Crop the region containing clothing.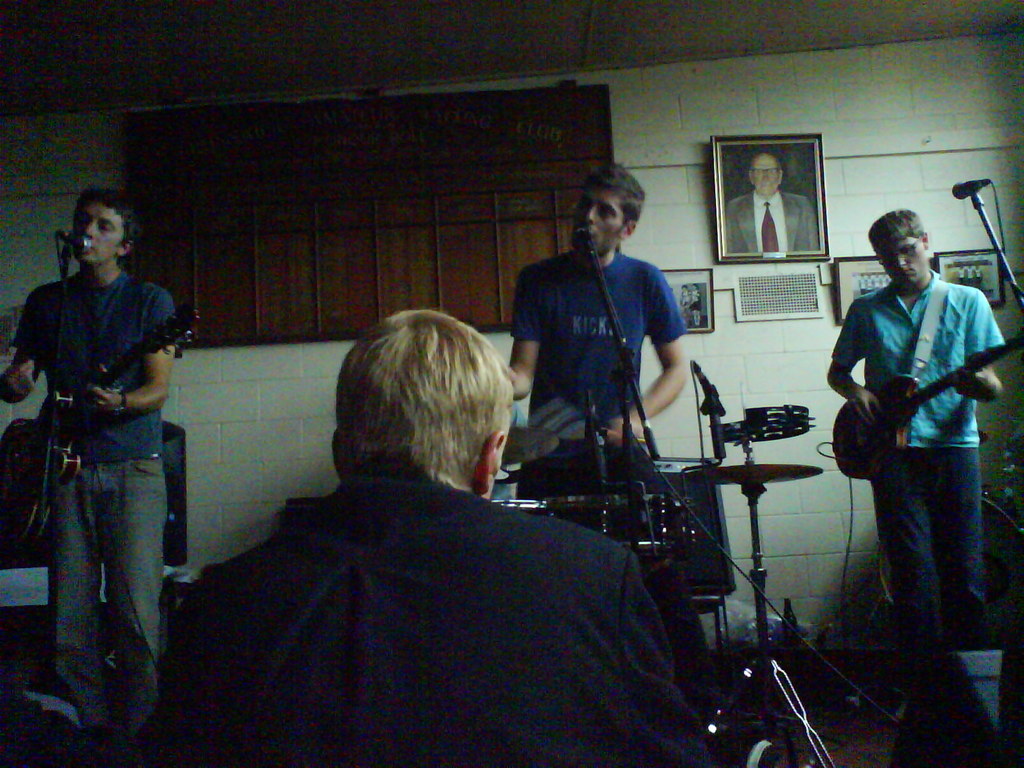
Crop region: rect(0, 266, 207, 767).
